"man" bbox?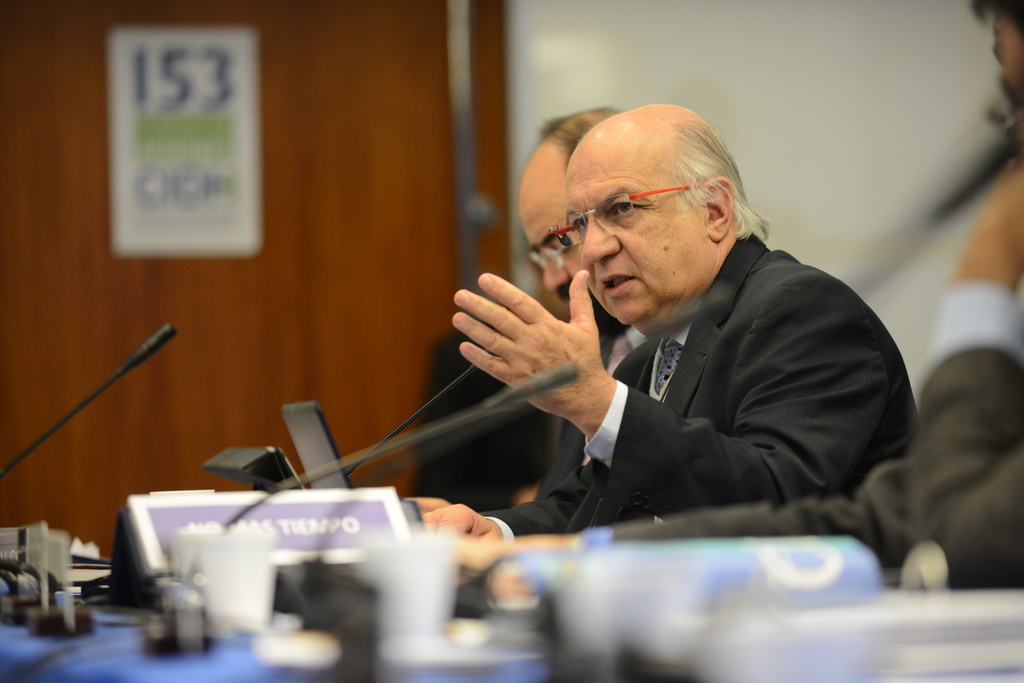
[x1=516, y1=109, x2=687, y2=511]
